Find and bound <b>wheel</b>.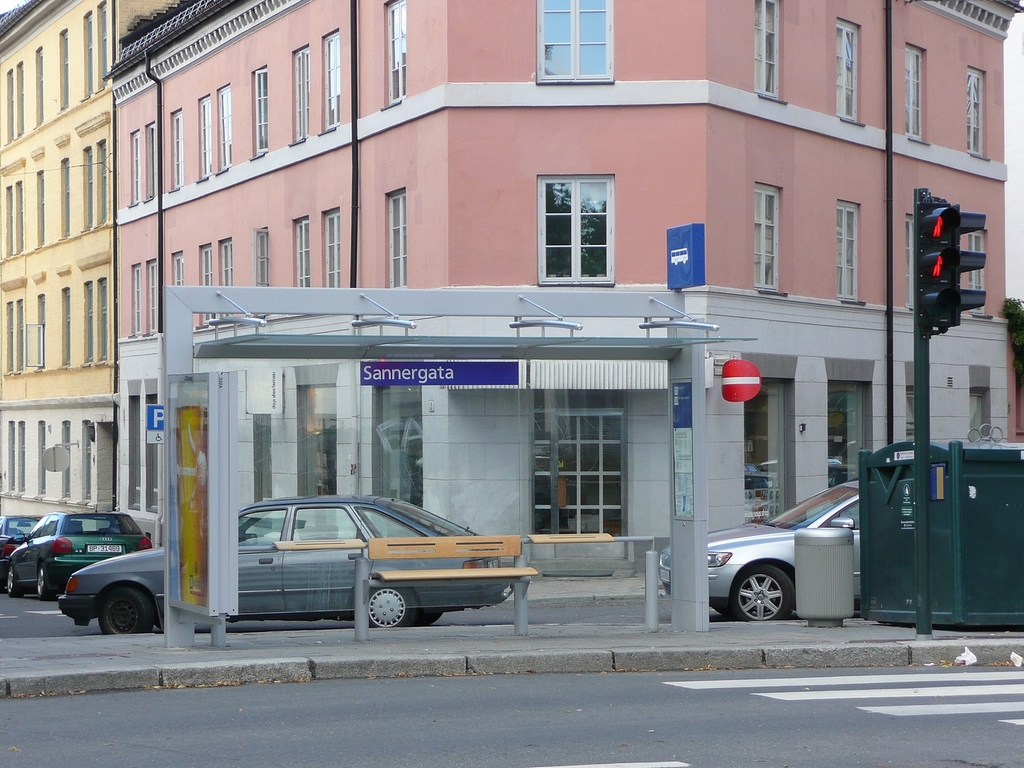
Bound: bbox(727, 562, 797, 622).
